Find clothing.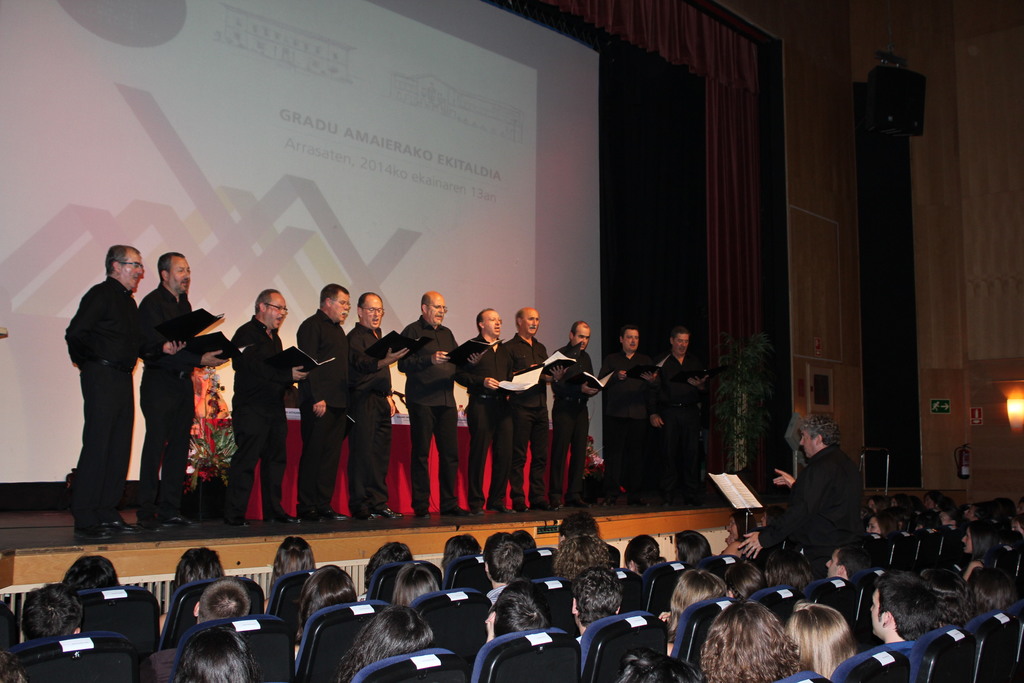
pyautogui.locateOnScreen(500, 331, 556, 497).
